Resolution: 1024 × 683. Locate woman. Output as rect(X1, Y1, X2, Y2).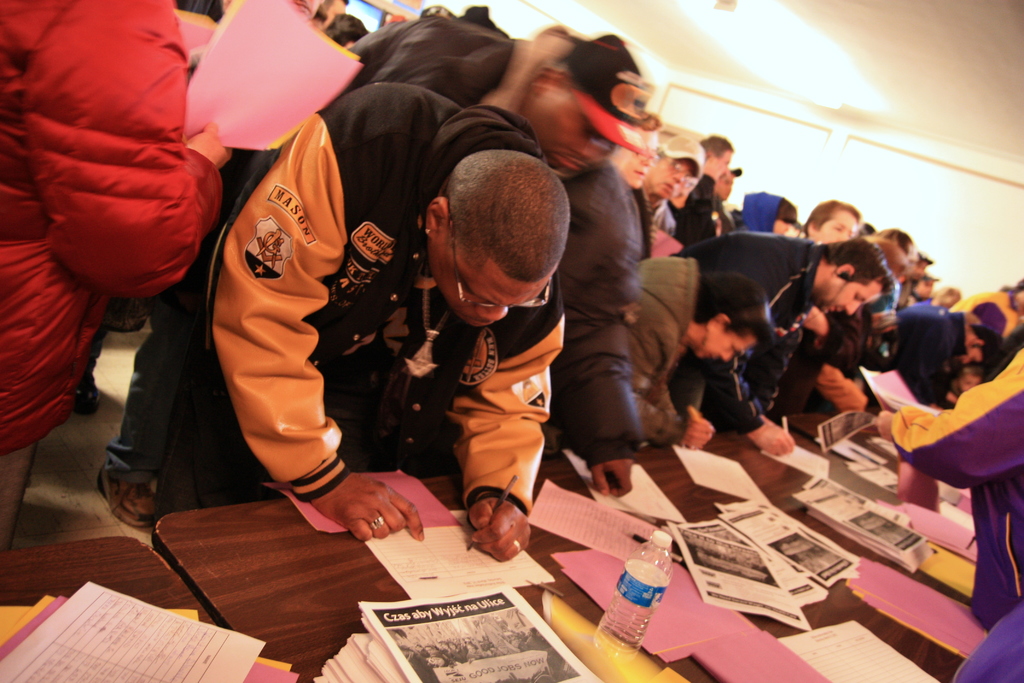
rect(801, 198, 860, 244).
